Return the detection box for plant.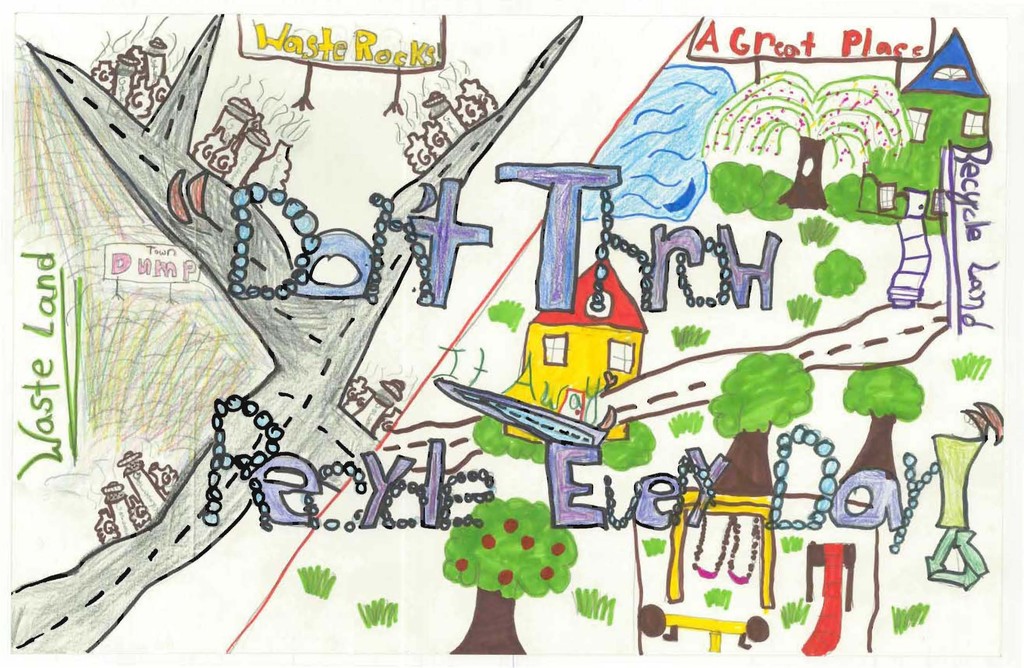
BBox(708, 158, 785, 223).
